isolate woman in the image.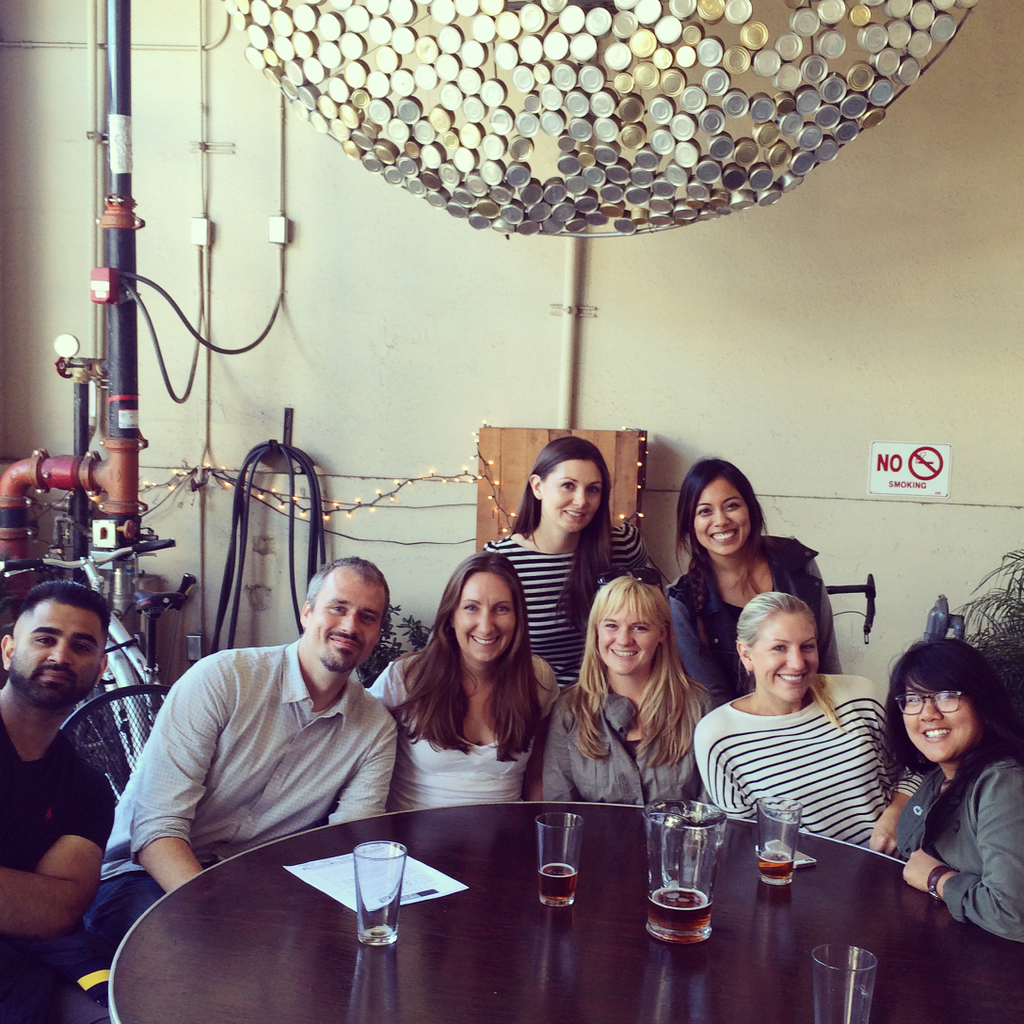
Isolated region: <bbox>392, 567, 578, 838</bbox>.
